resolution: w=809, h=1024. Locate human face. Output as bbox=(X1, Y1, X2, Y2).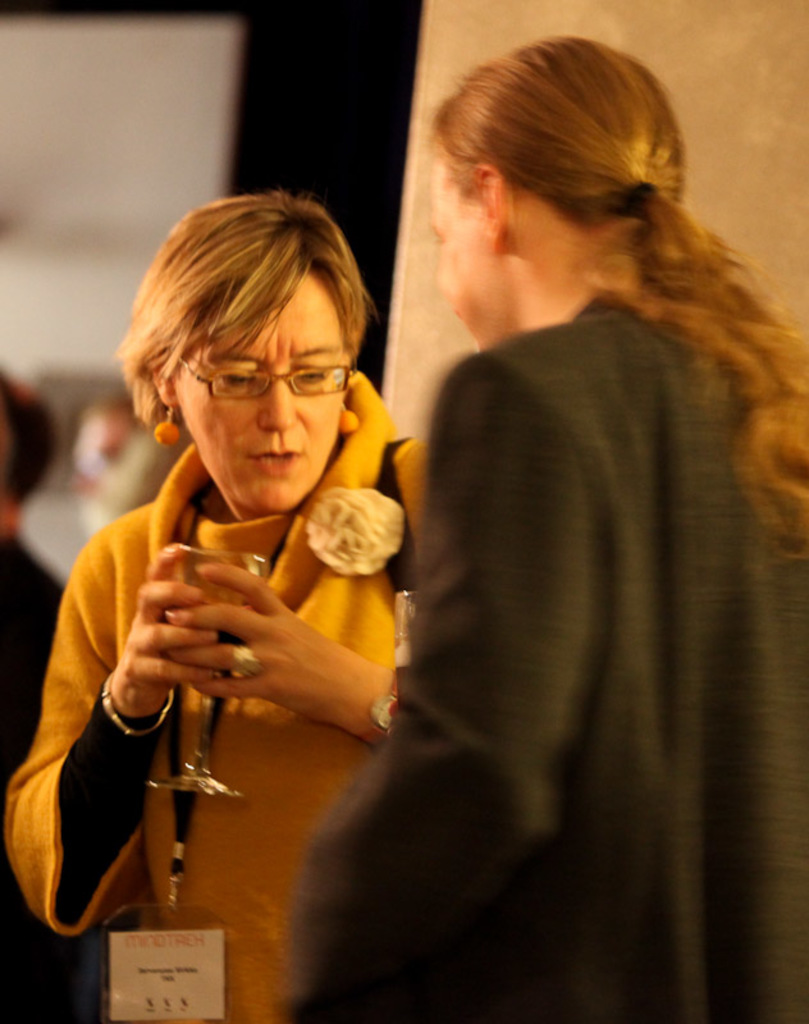
bbox=(177, 270, 357, 512).
